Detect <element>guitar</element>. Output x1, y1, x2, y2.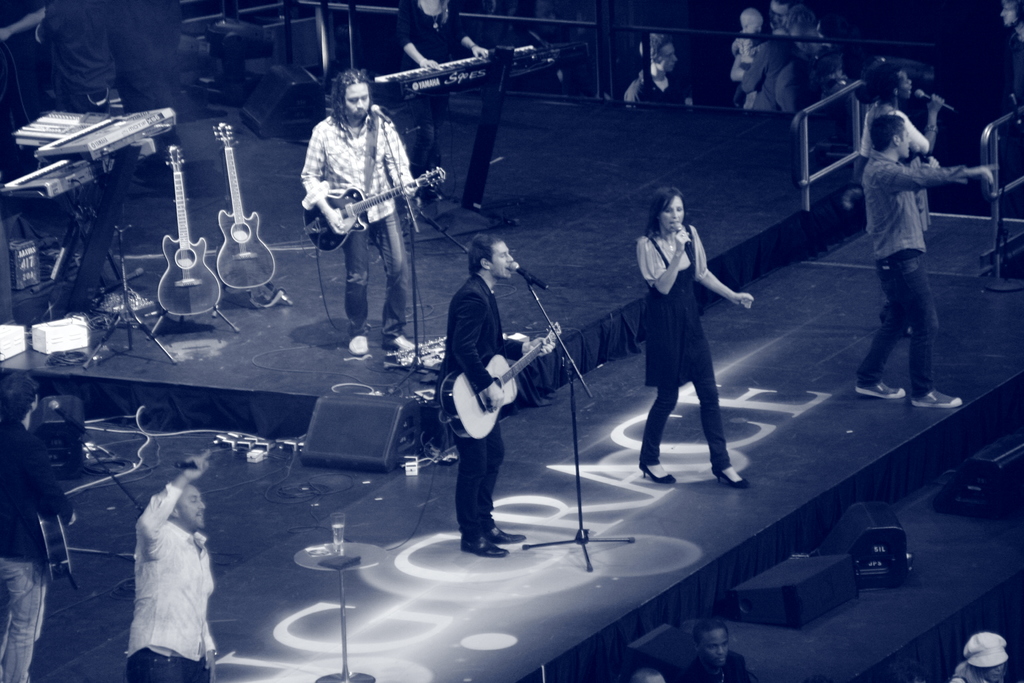
436, 319, 564, 445.
